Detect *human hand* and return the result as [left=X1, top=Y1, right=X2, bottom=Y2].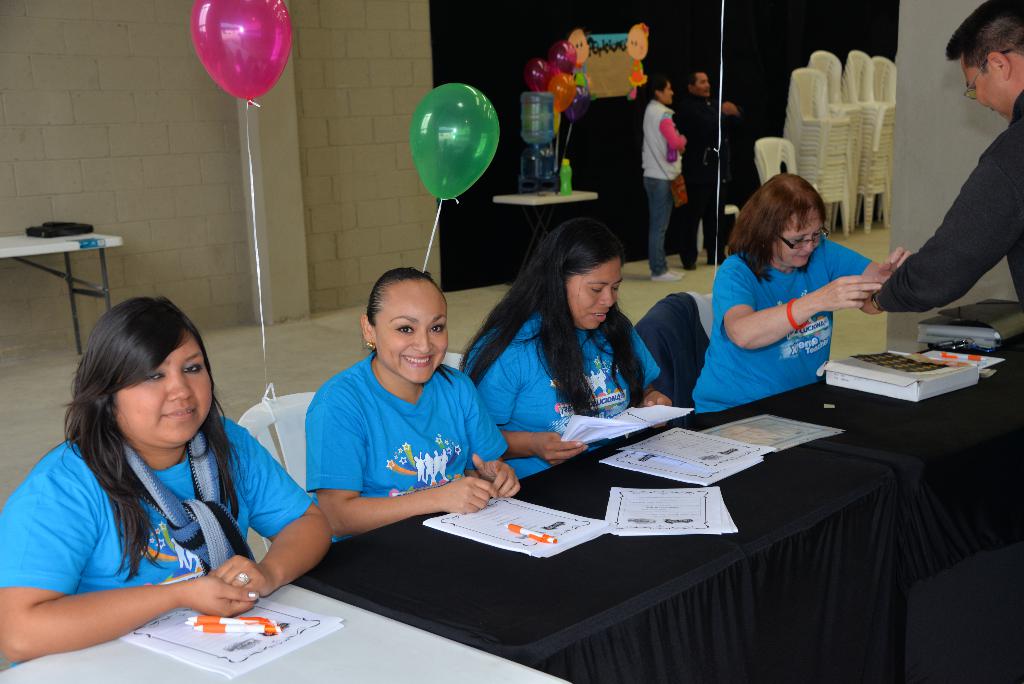
[left=880, top=247, right=913, bottom=276].
